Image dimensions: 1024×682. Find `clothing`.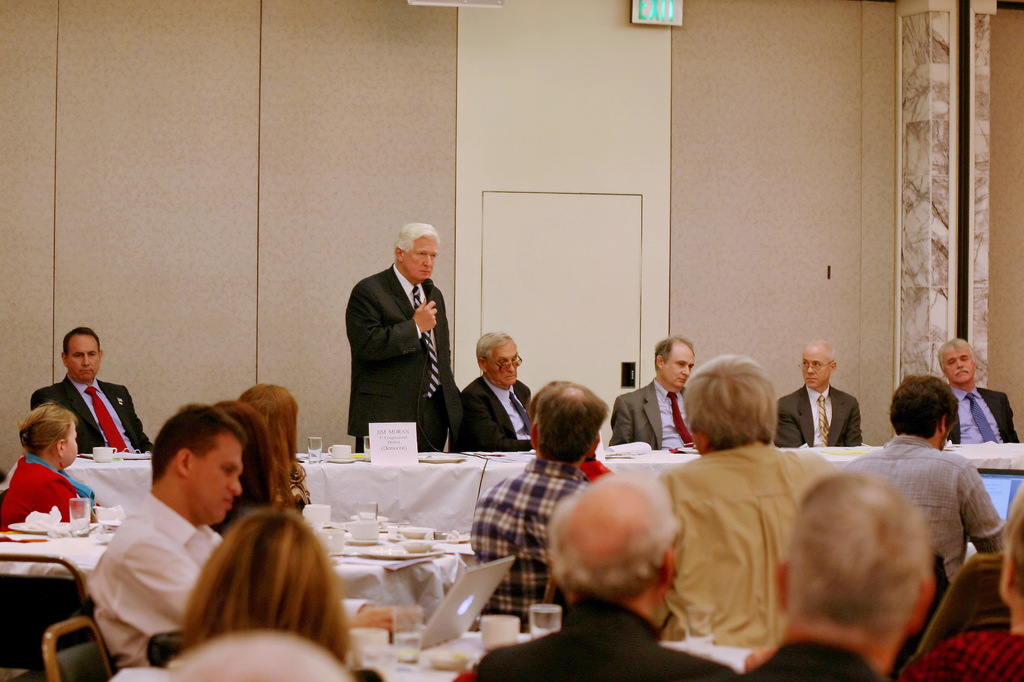
[x1=904, y1=621, x2=1023, y2=681].
